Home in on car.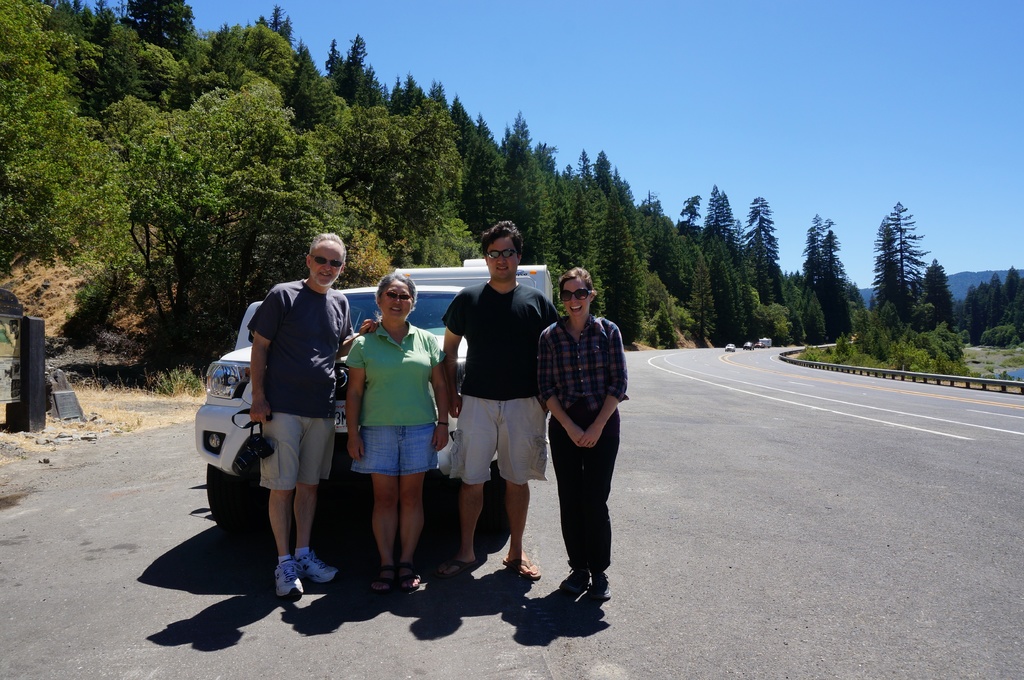
Homed in at detection(724, 342, 735, 352).
